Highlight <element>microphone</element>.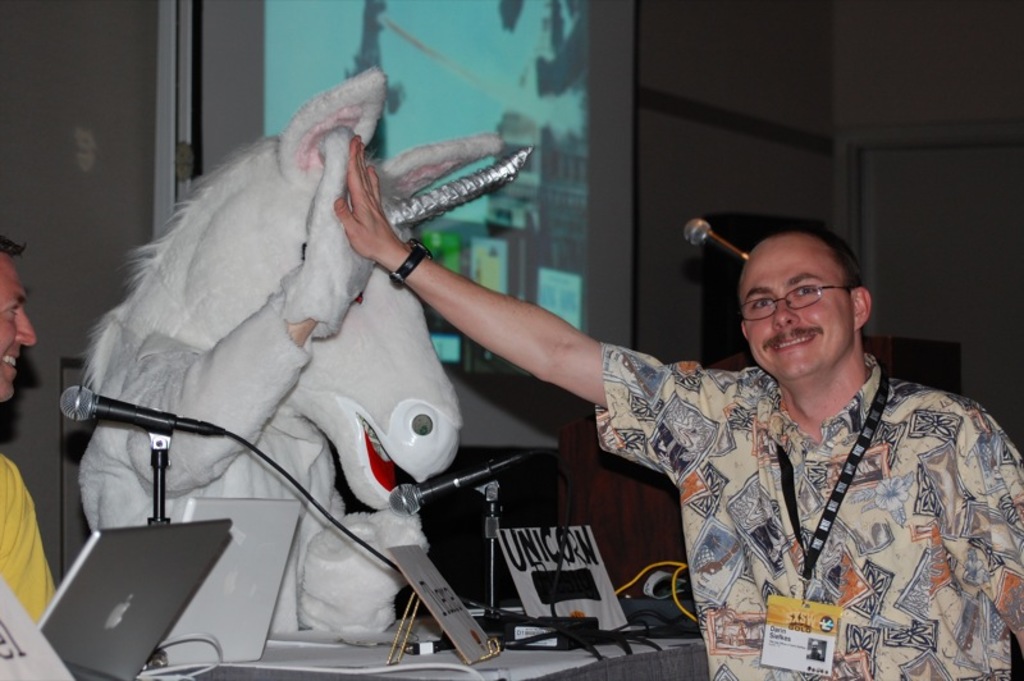
Highlighted region: box=[385, 454, 525, 516].
